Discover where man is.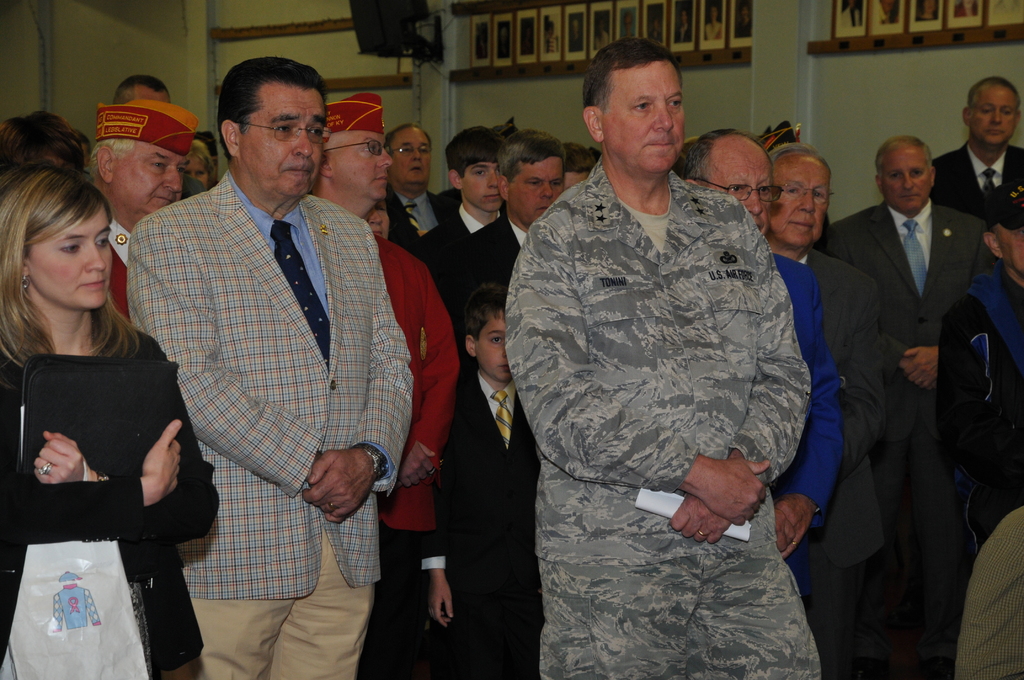
Discovered at 114/67/204/197.
